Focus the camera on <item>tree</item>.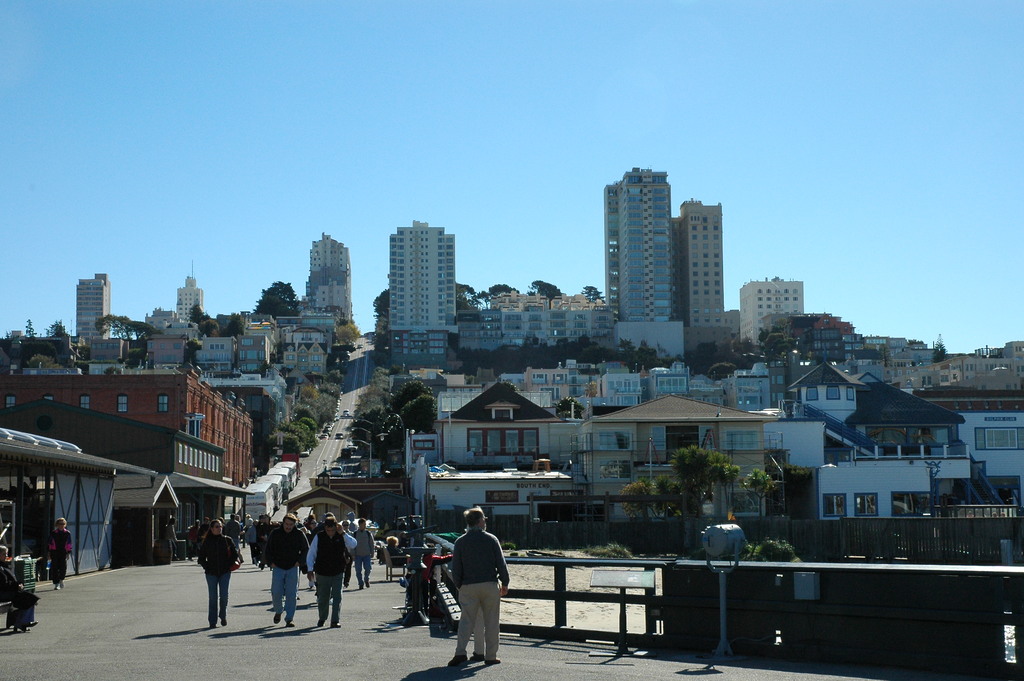
Focus region: bbox=[93, 313, 155, 355].
